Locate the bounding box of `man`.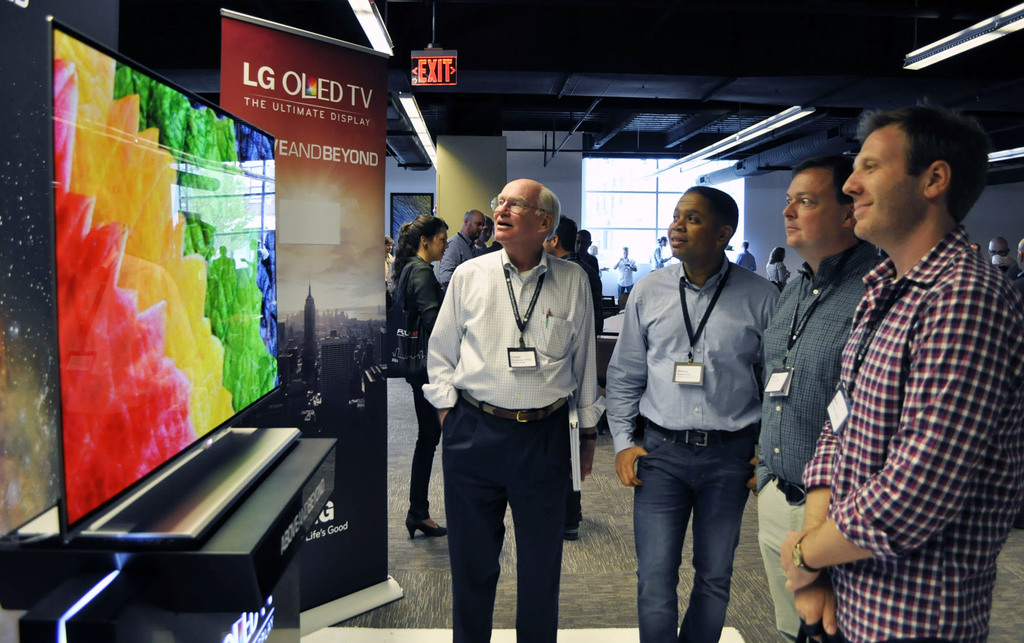
Bounding box: rect(753, 155, 888, 642).
